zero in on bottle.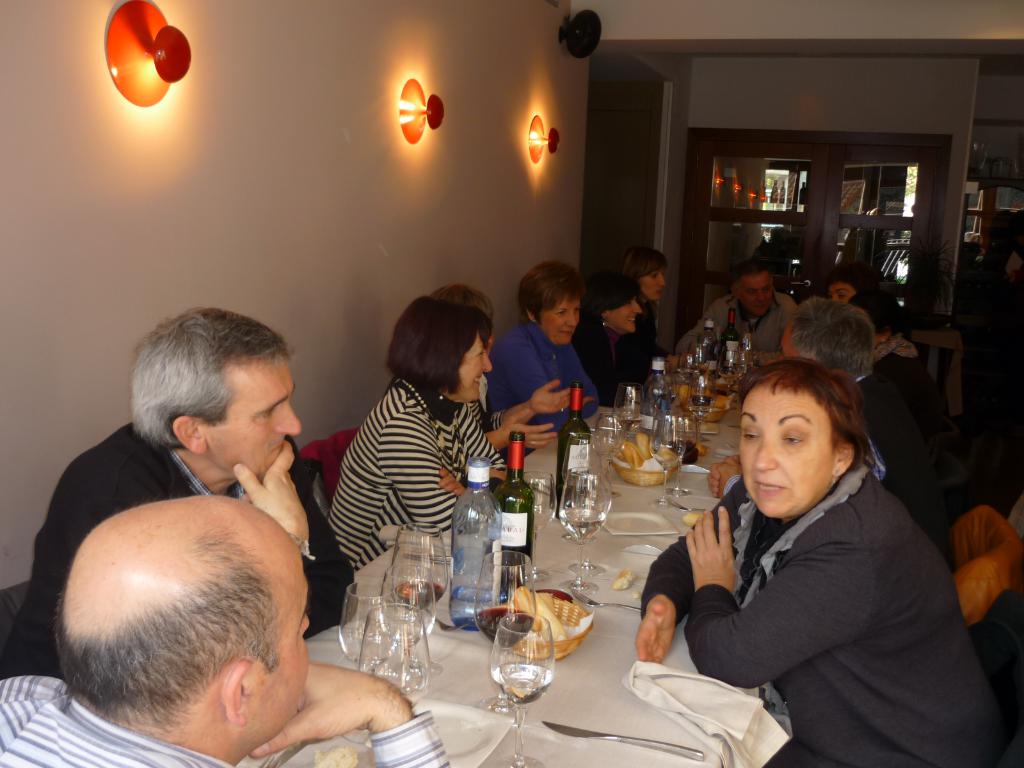
Zeroed in: bbox=[716, 311, 759, 377].
